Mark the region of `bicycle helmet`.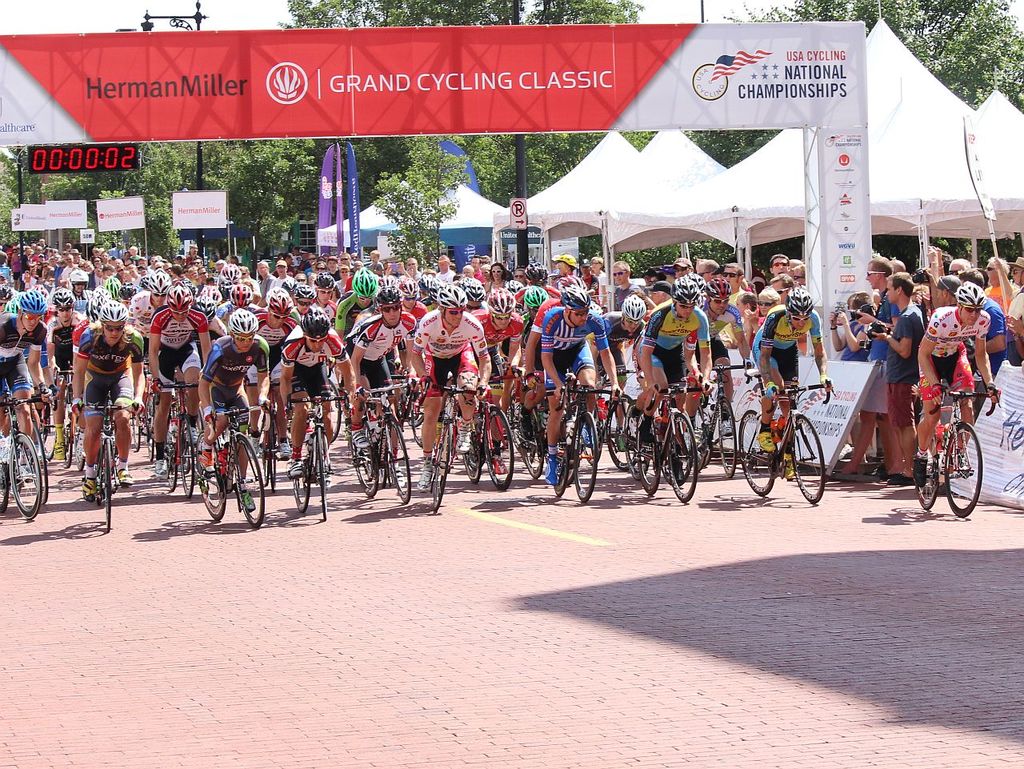
Region: box=[562, 292, 590, 311].
